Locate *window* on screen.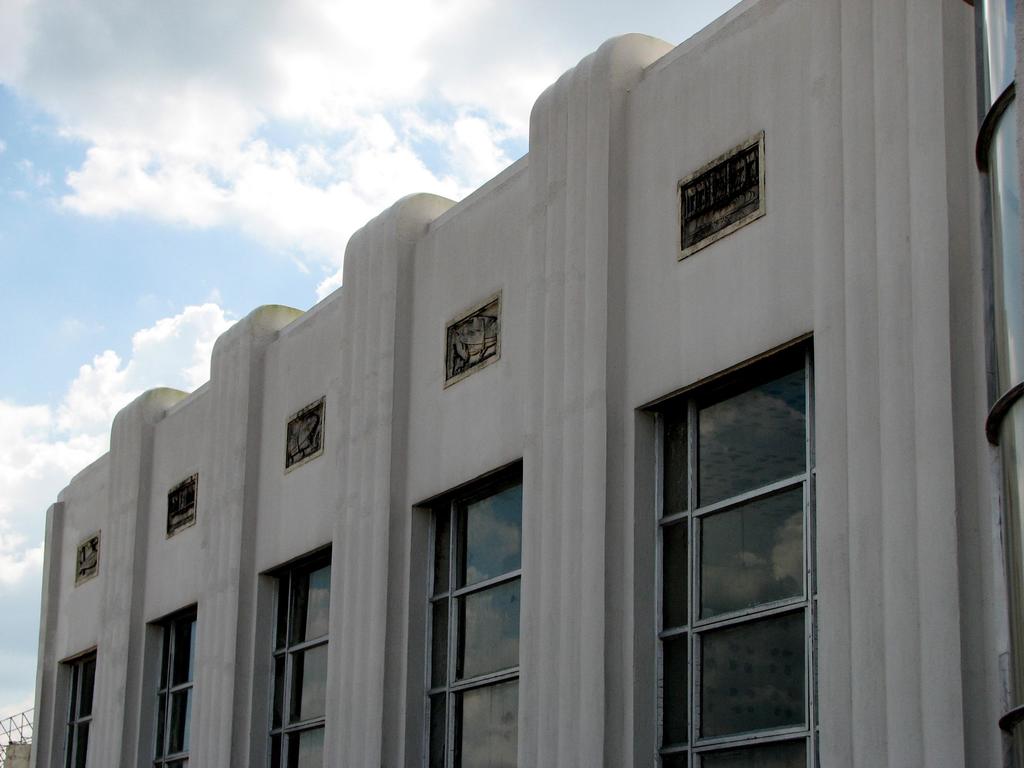
On screen at <bbox>382, 456, 521, 767</bbox>.
